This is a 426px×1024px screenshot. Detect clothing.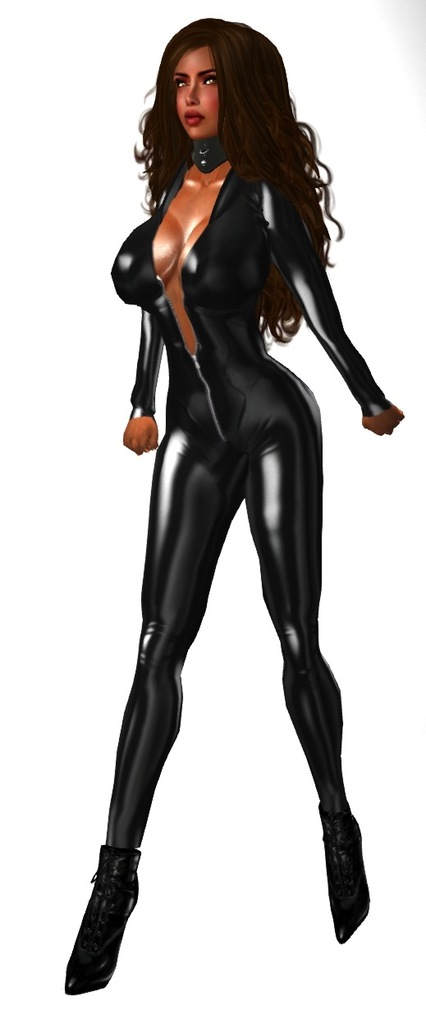
[left=56, top=39, right=411, bottom=884].
